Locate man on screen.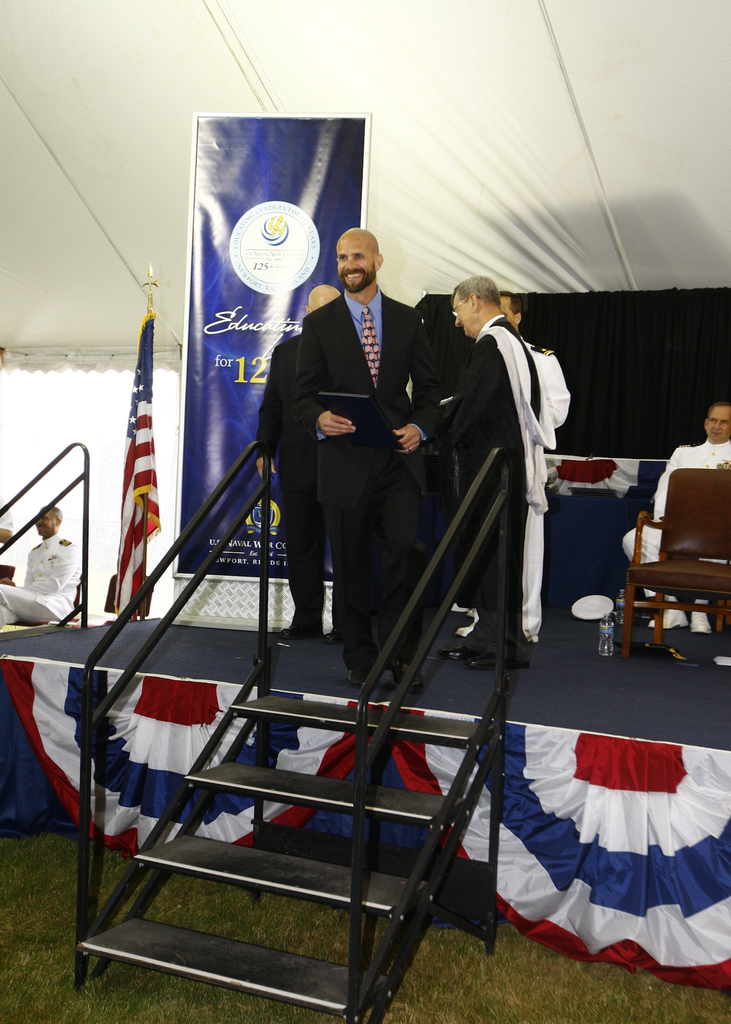
On screen at (498,289,573,644).
